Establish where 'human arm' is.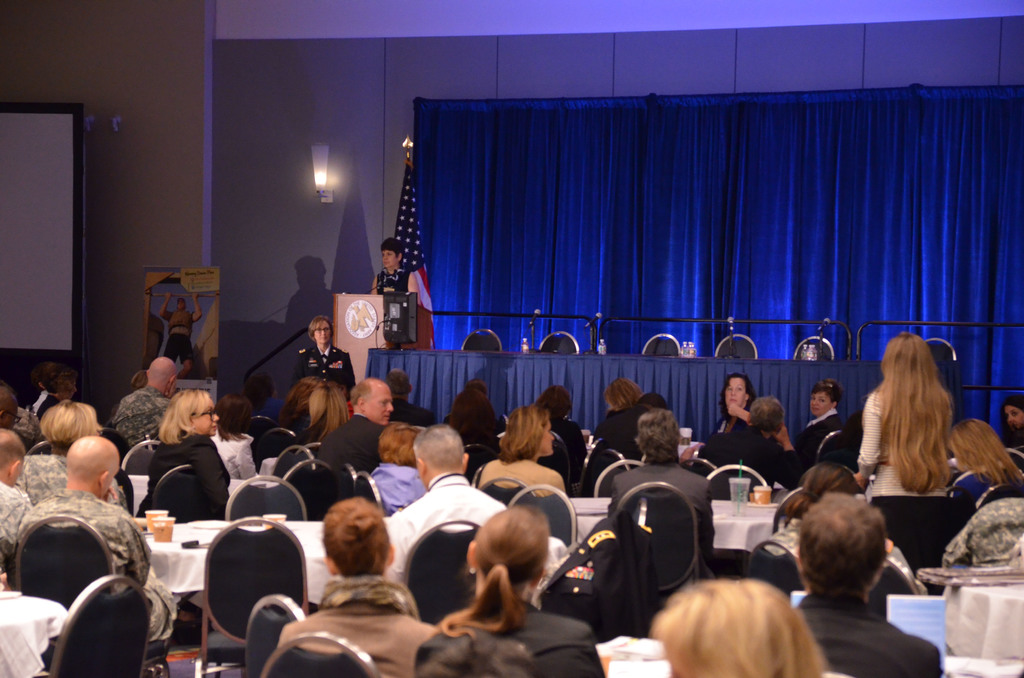
Established at crop(727, 402, 753, 427).
